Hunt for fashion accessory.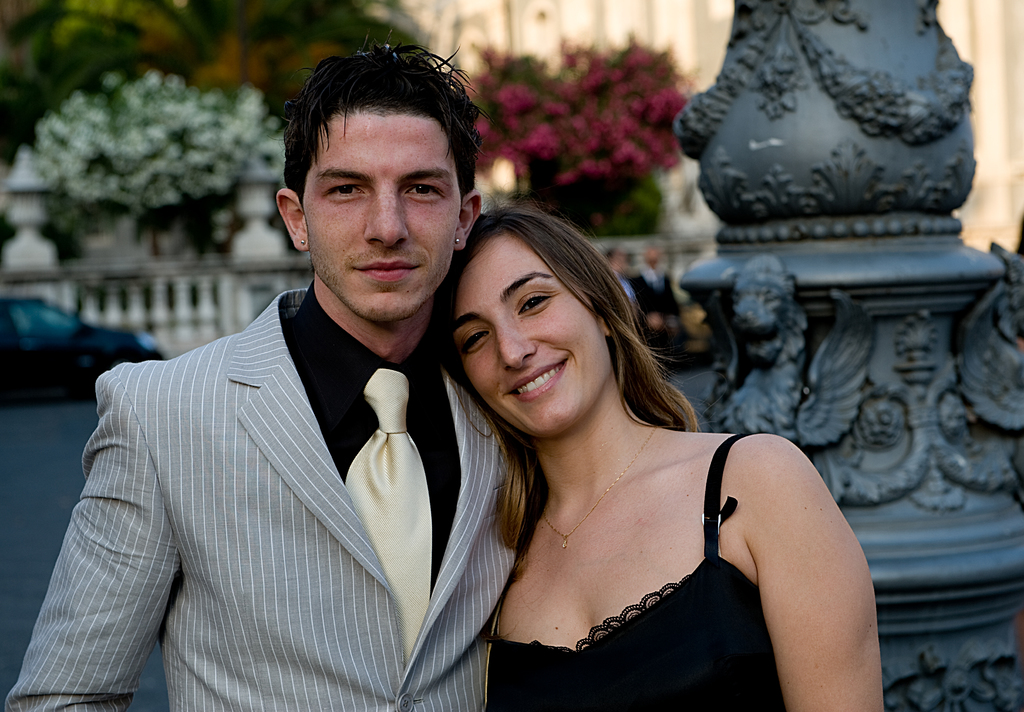
Hunted down at bbox=[458, 236, 461, 245].
